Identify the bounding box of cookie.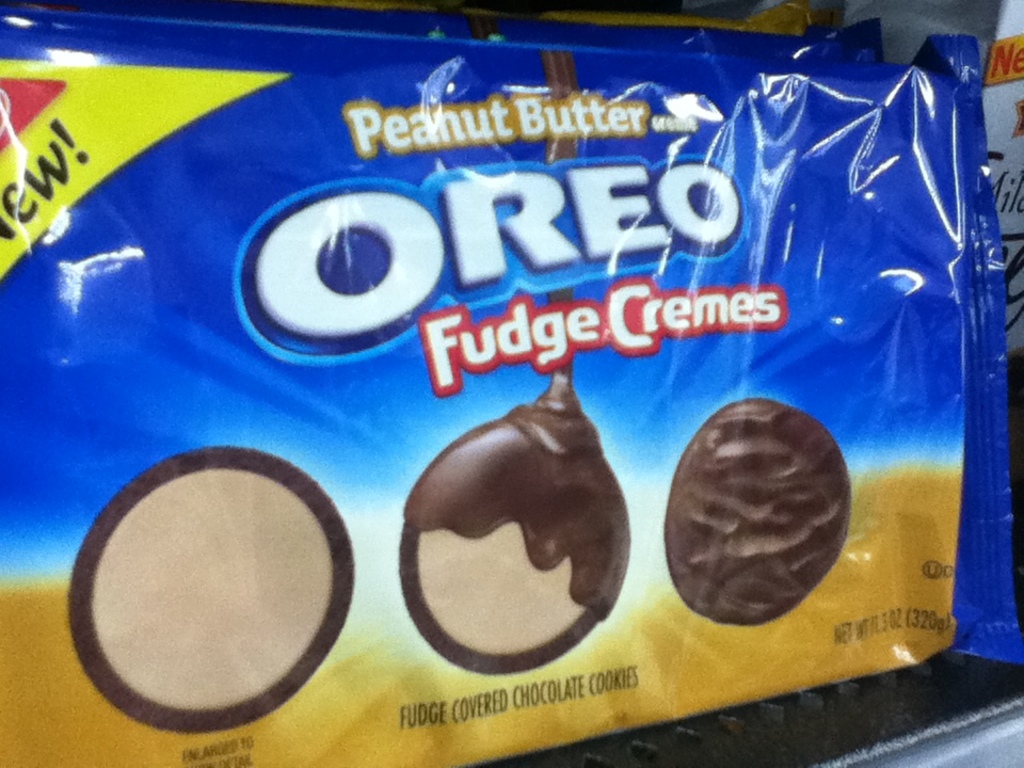
[left=656, top=395, right=853, bottom=626].
